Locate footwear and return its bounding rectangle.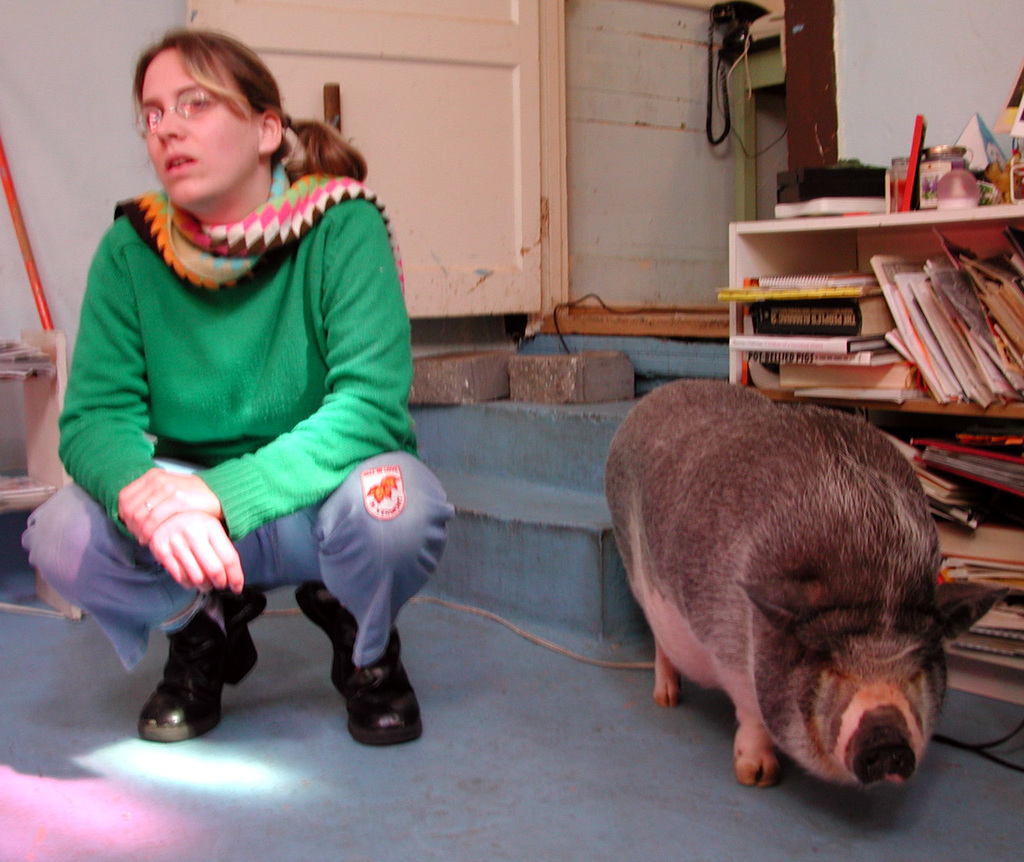
l=323, t=612, r=428, b=749.
